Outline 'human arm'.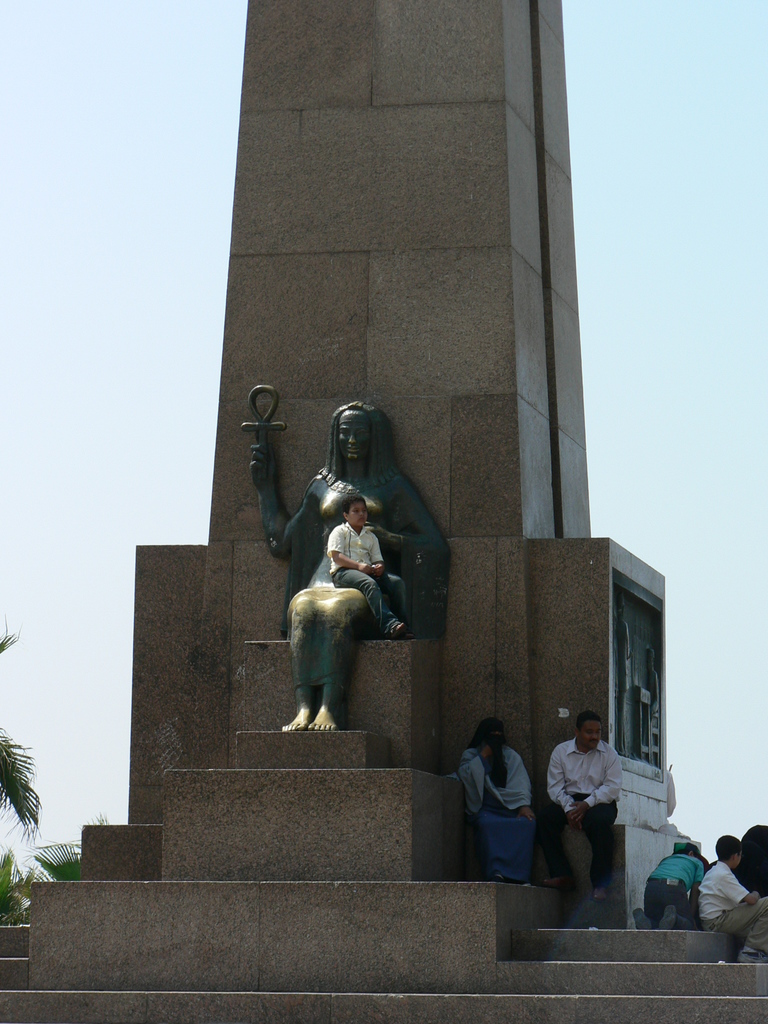
Outline: BBox(459, 746, 494, 787).
